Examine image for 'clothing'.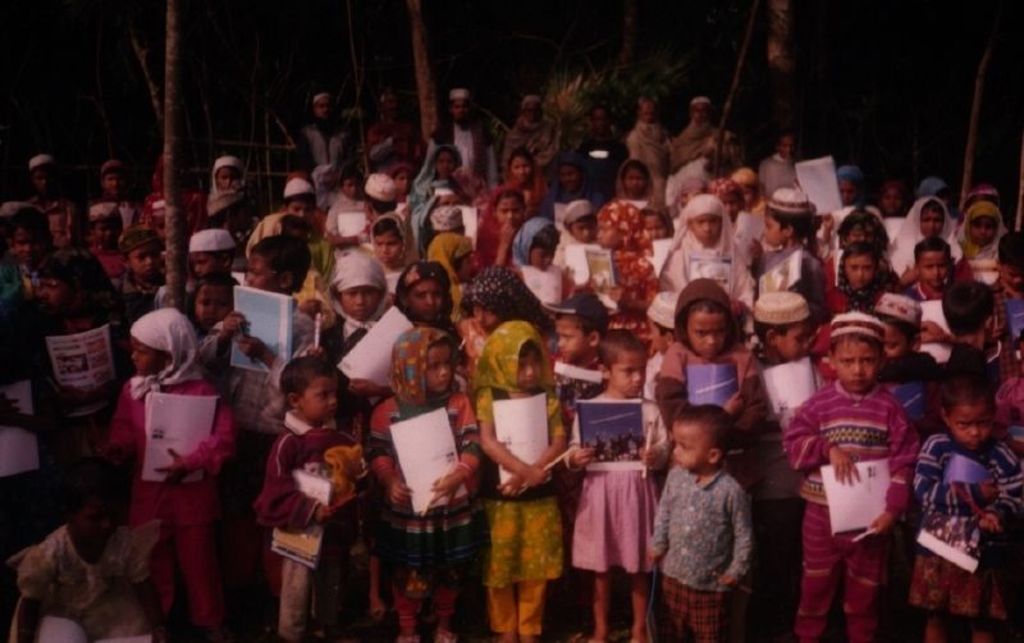
Examination result: (279, 560, 352, 640).
